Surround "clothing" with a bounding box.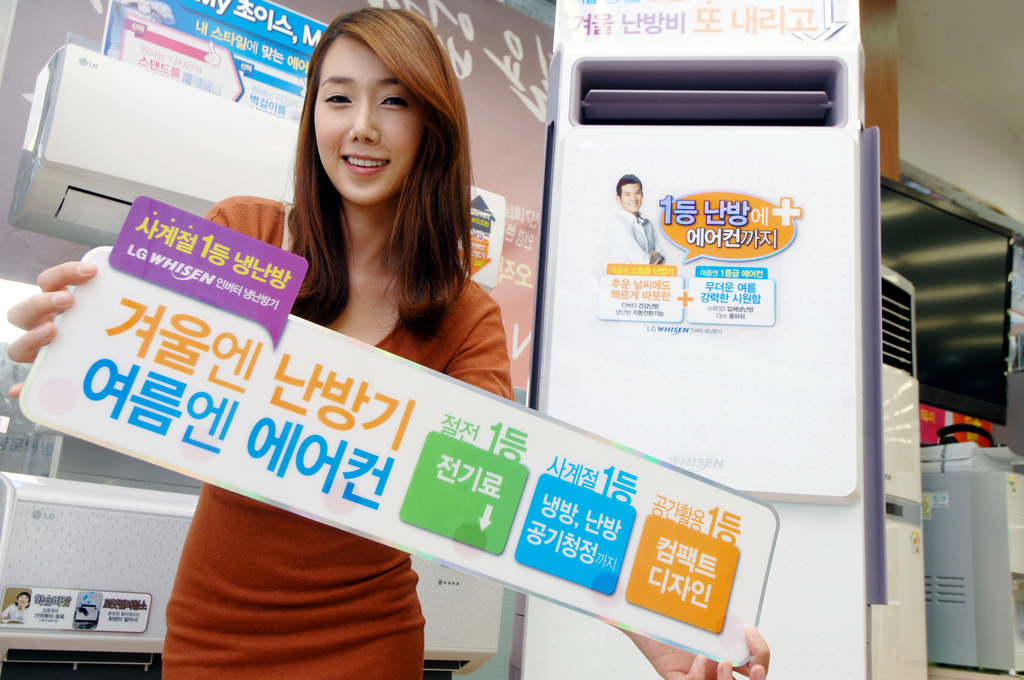
bbox(135, 216, 209, 263).
